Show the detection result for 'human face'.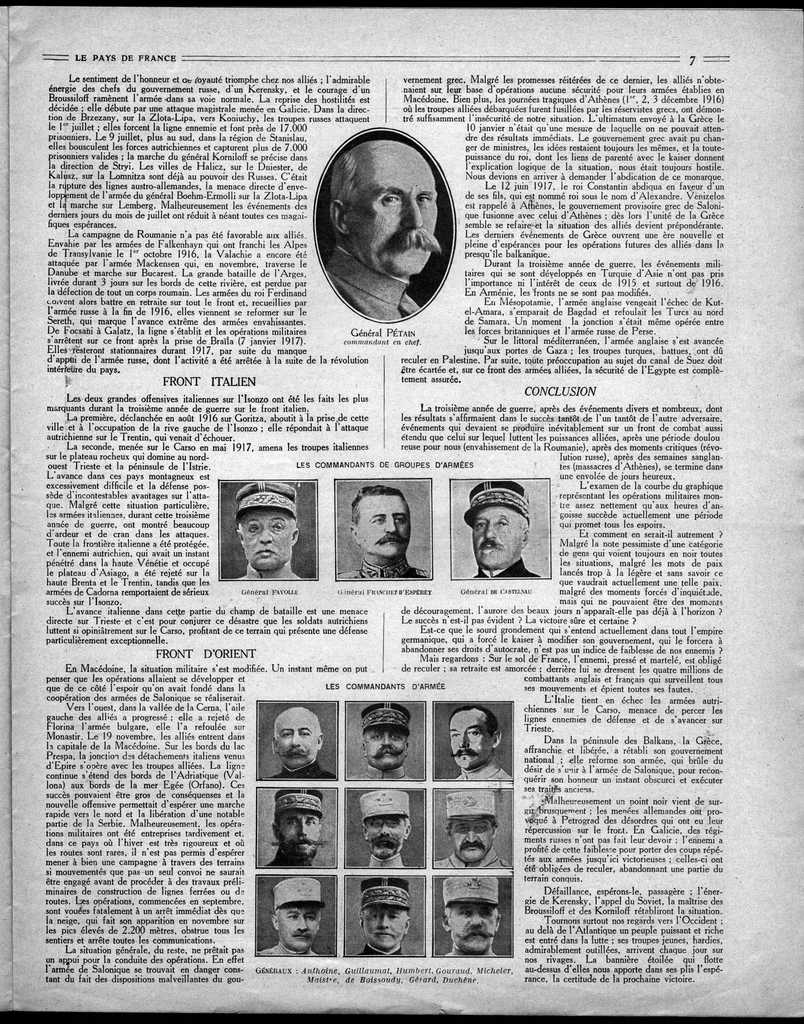
rect(357, 138, 442, 269).
